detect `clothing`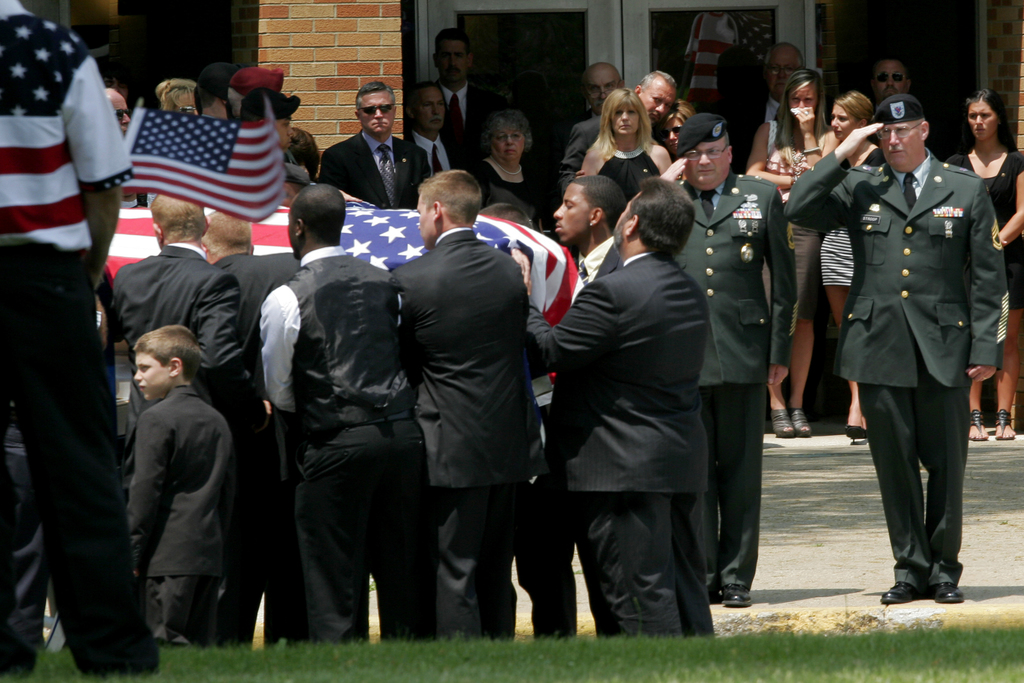
[716, 399, 767, 602]
